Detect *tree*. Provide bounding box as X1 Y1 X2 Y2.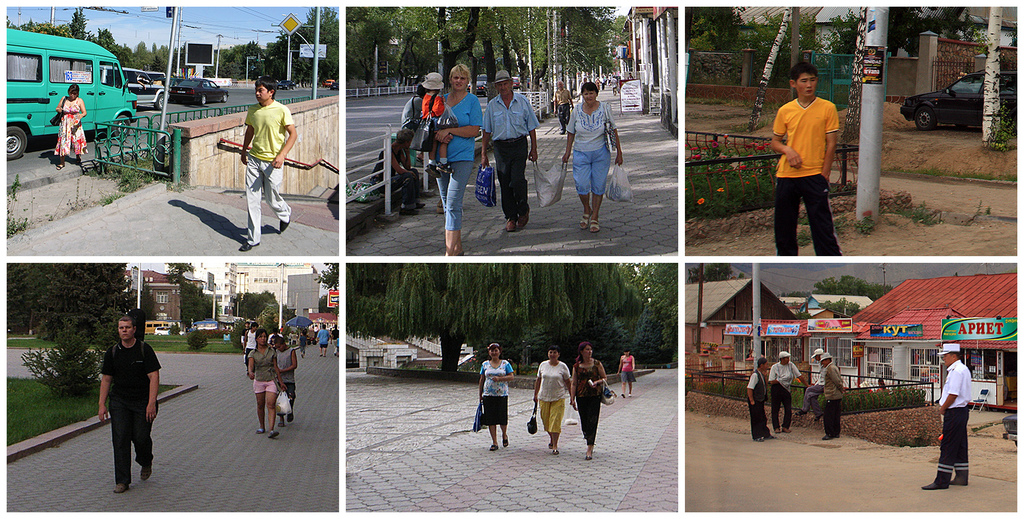
160 261 210 337.
